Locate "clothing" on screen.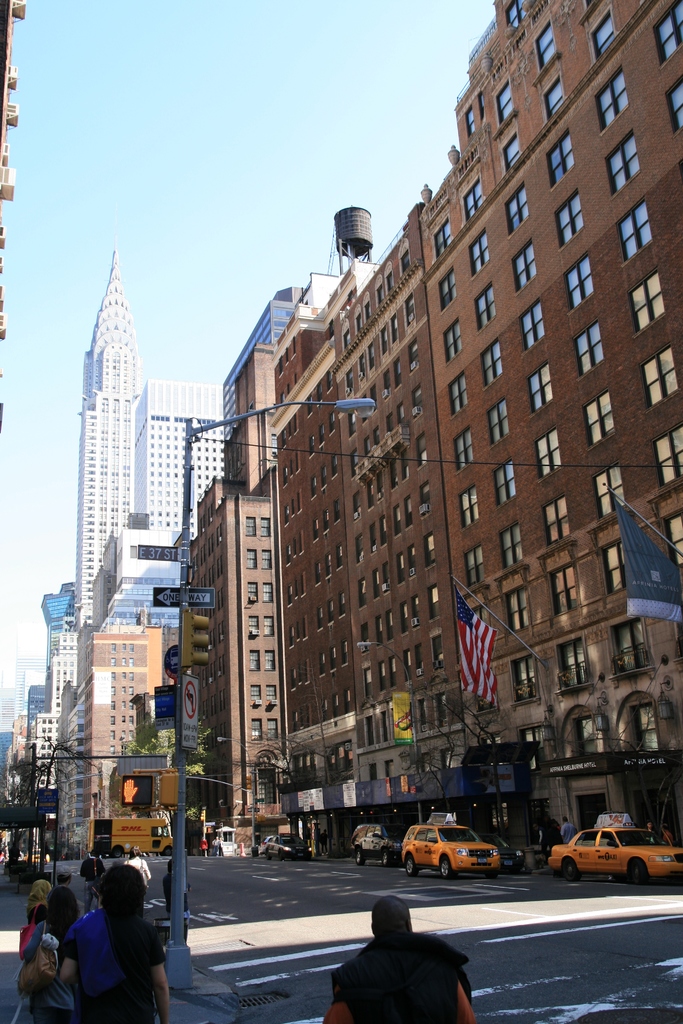
On screen at (58,892,169,1010).
